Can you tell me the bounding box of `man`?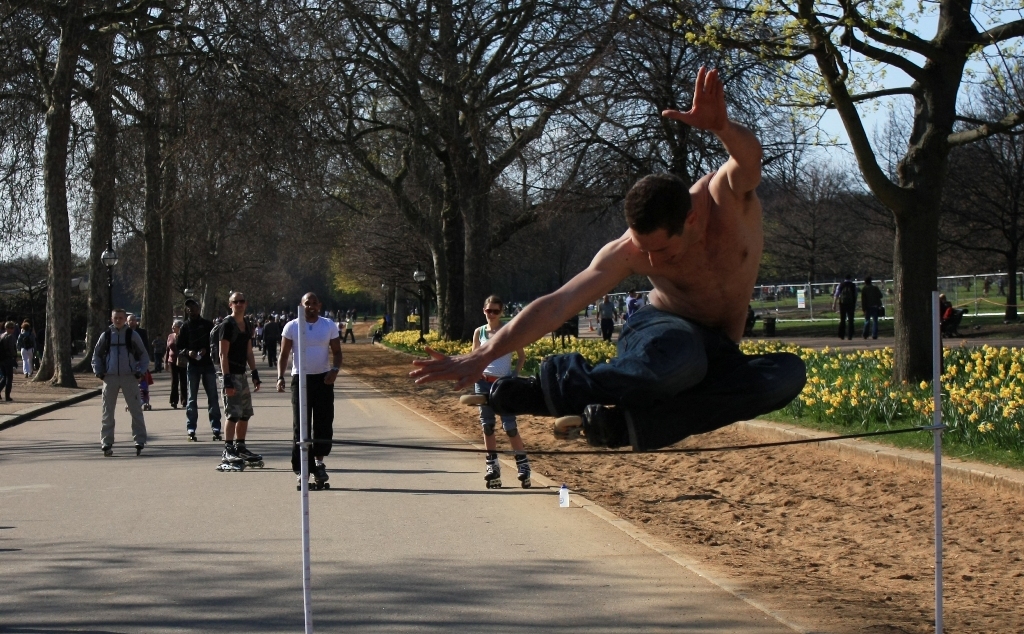
(left=124, top=314, right=152, bottom=408).
